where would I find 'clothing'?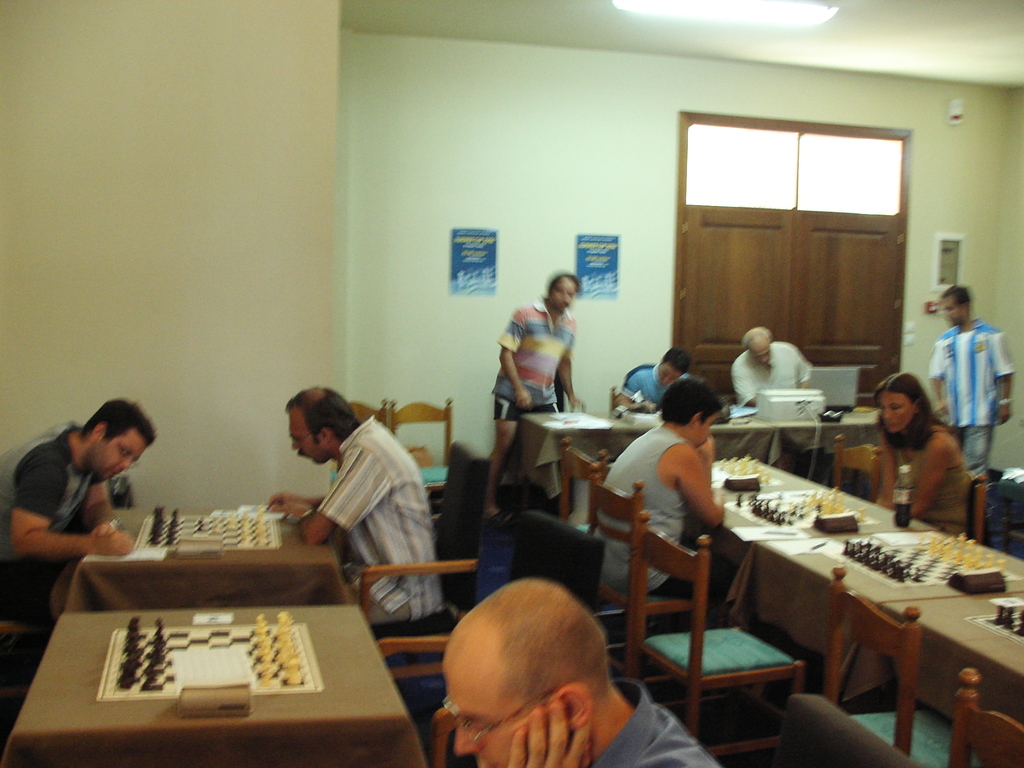
At (886,419,975,532).
